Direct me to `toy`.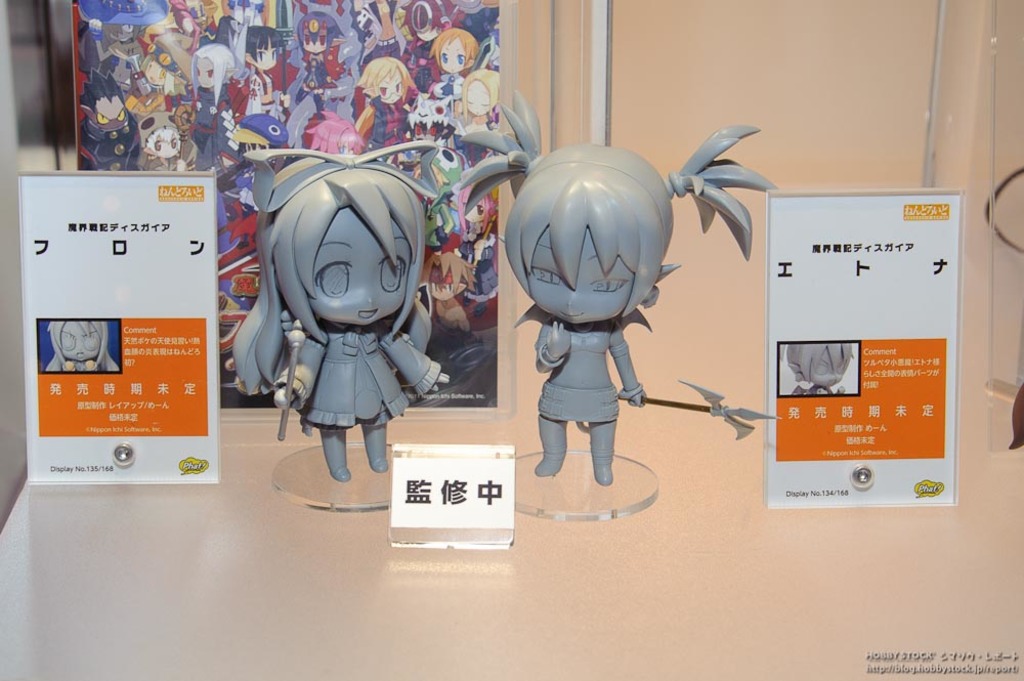
Direction: BBox(46, 322, 117, 371).
